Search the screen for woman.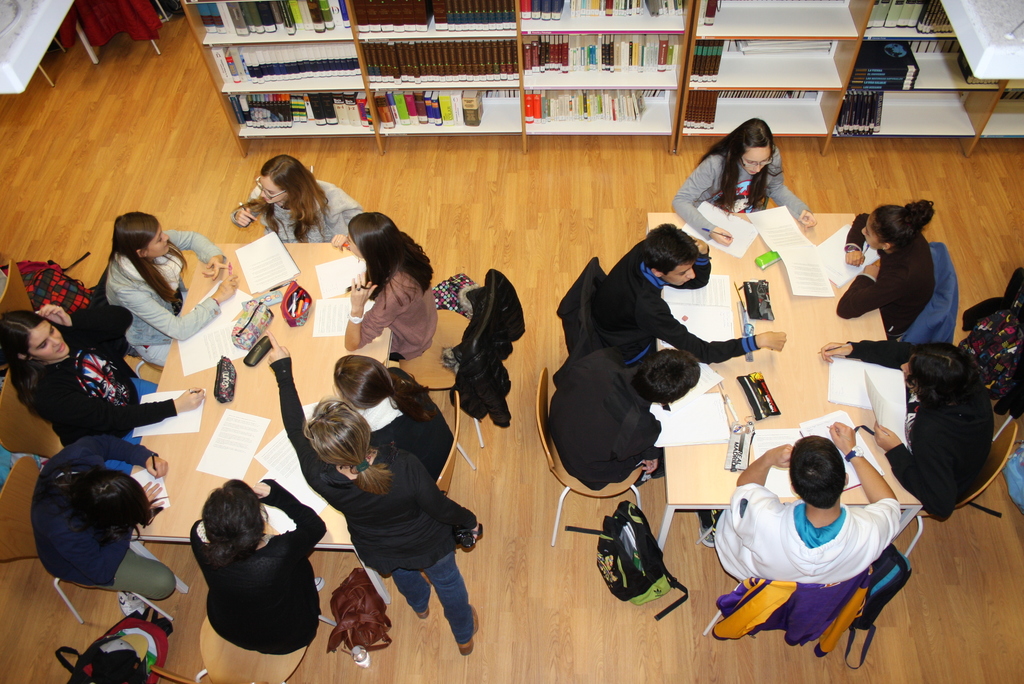
Found at [669,113,813,244].
